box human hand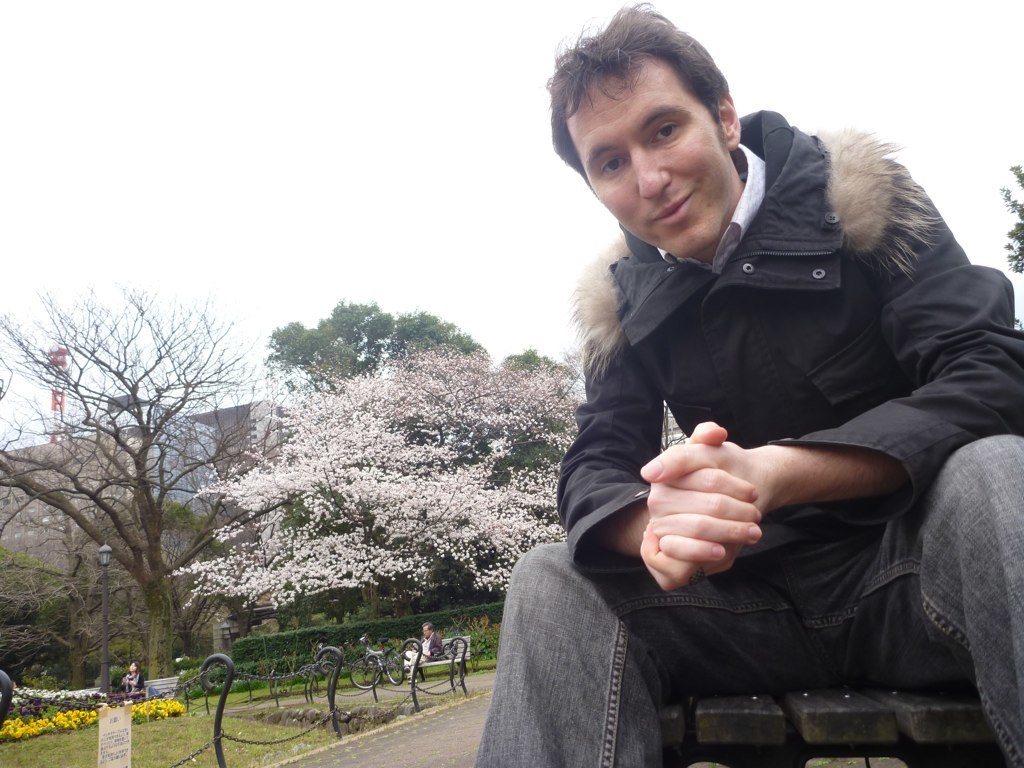
pyautogui.locateOnScreen(639, 440, 765, 591)
